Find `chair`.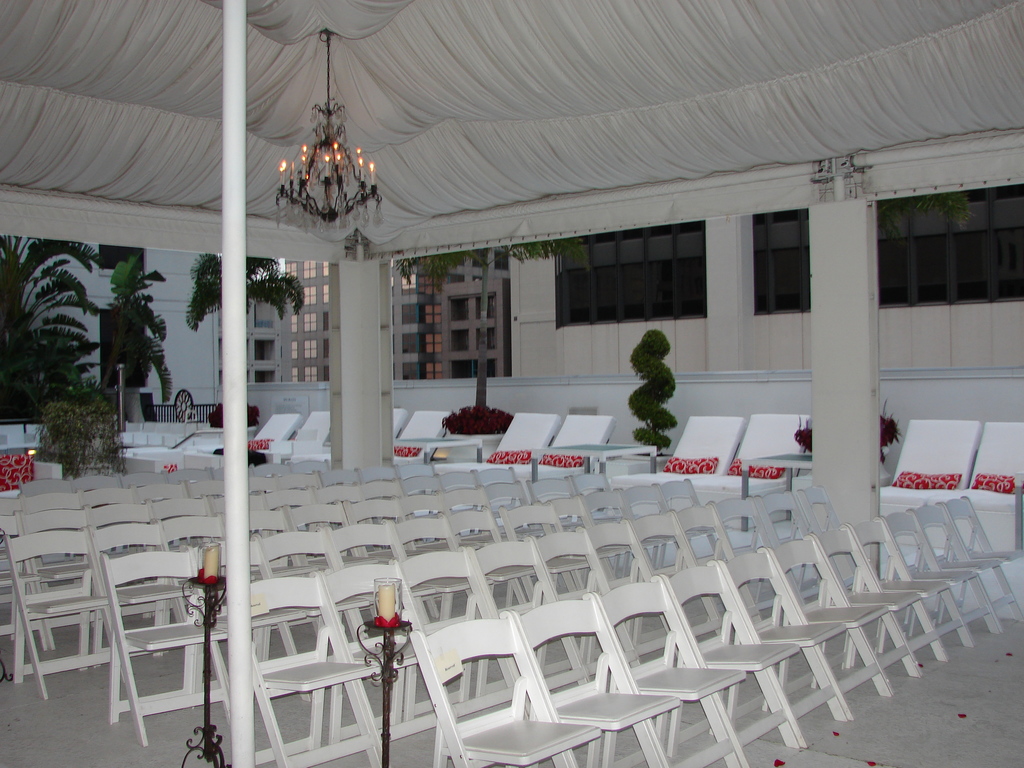
pyautogui.locateOnScreen(935, 495, 1021, 632).
